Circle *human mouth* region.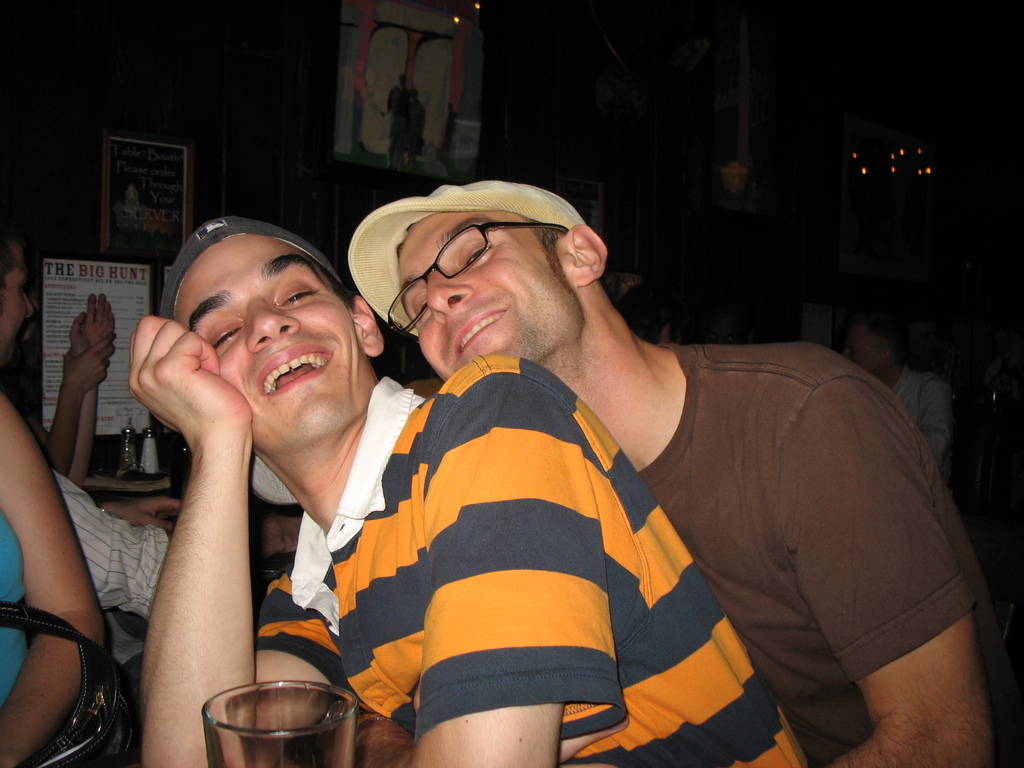
Region: <region>255, 344, 335, 401</region>.
